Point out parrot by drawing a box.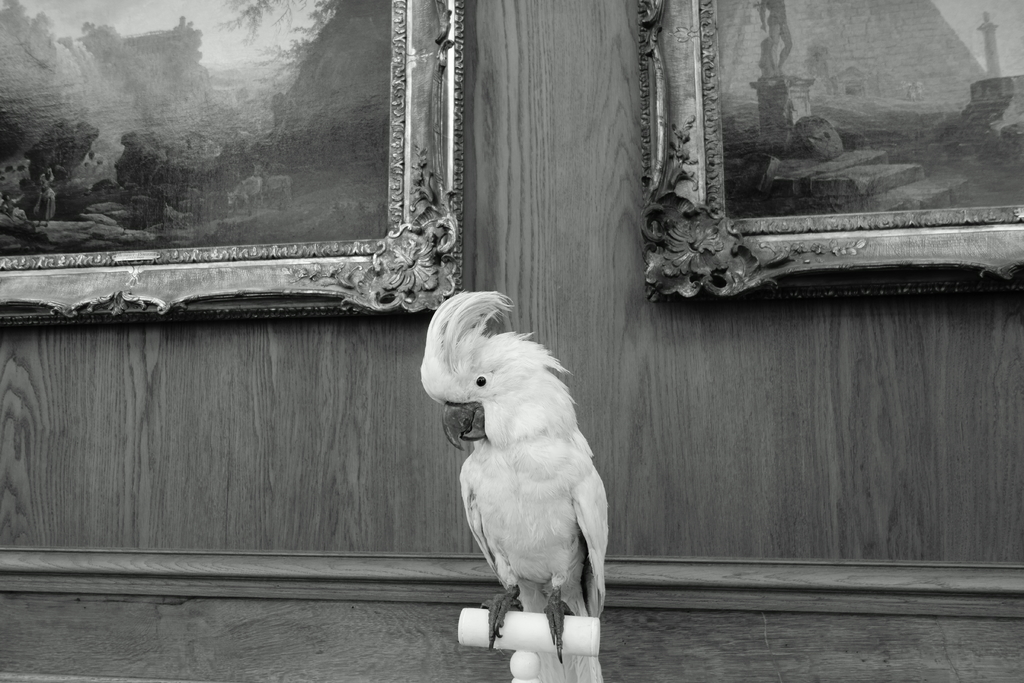
locate(417, 288, 613, 661).
